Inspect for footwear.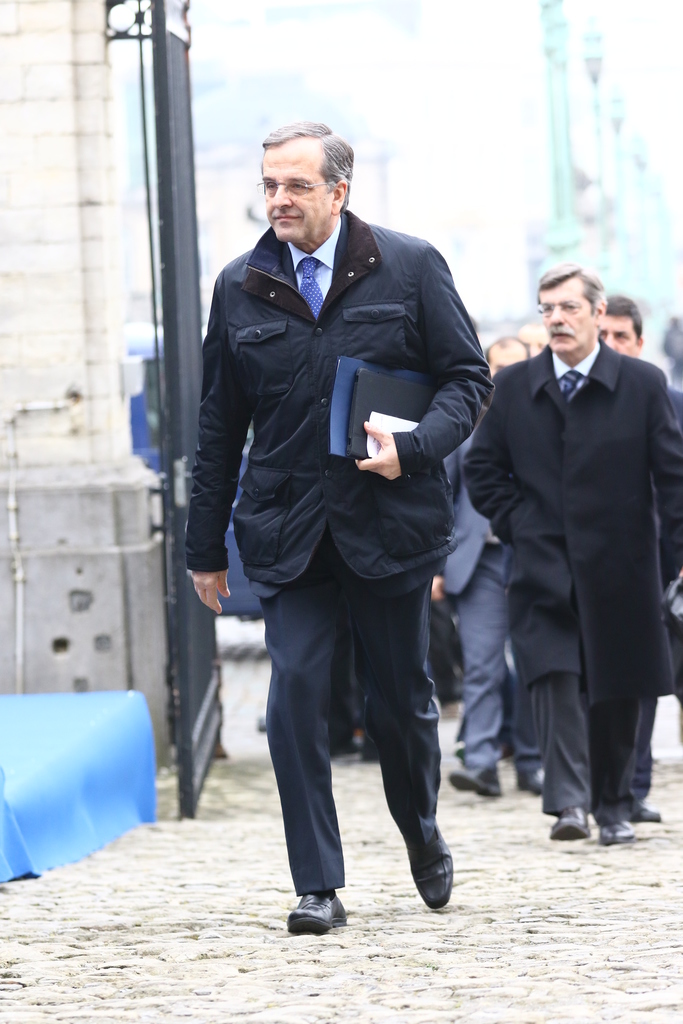
Inspection: <box>447,764,501,797</box>.
